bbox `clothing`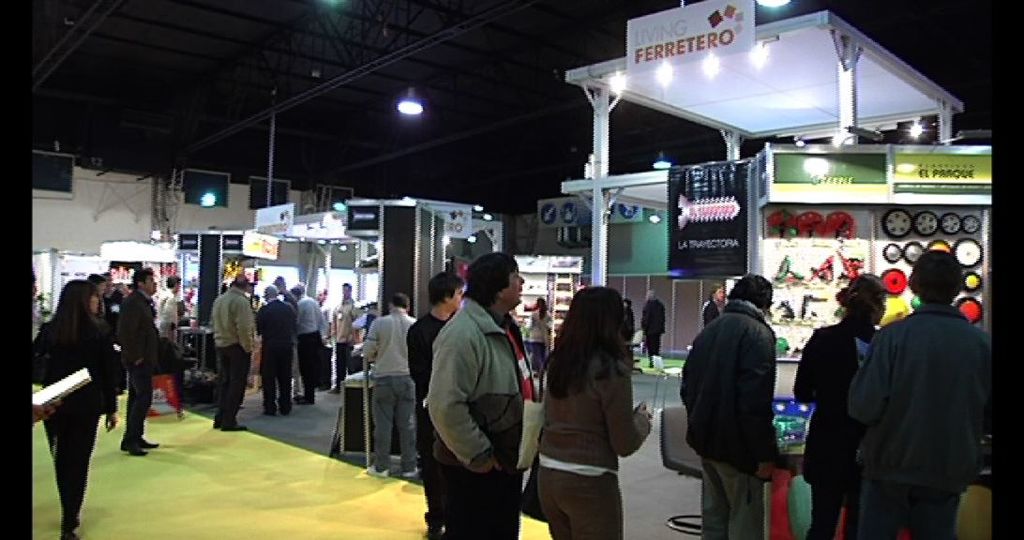
l=253, t=296, r=298, b=413
